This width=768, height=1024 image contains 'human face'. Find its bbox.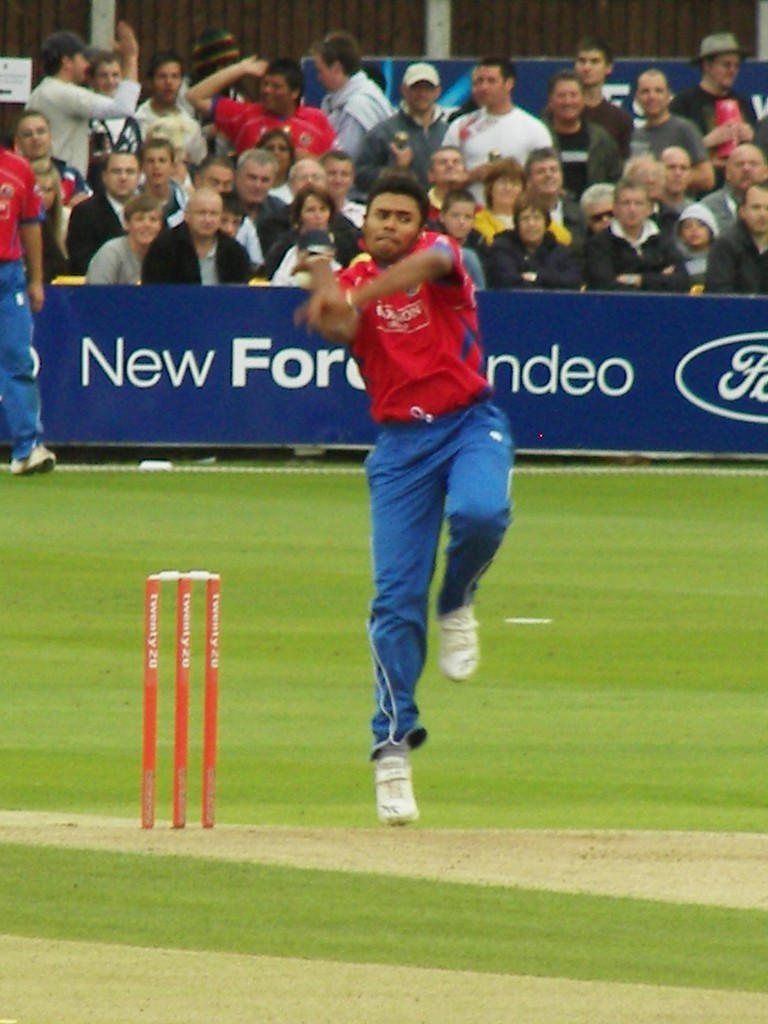
locate(126, 207, 159, 244).
